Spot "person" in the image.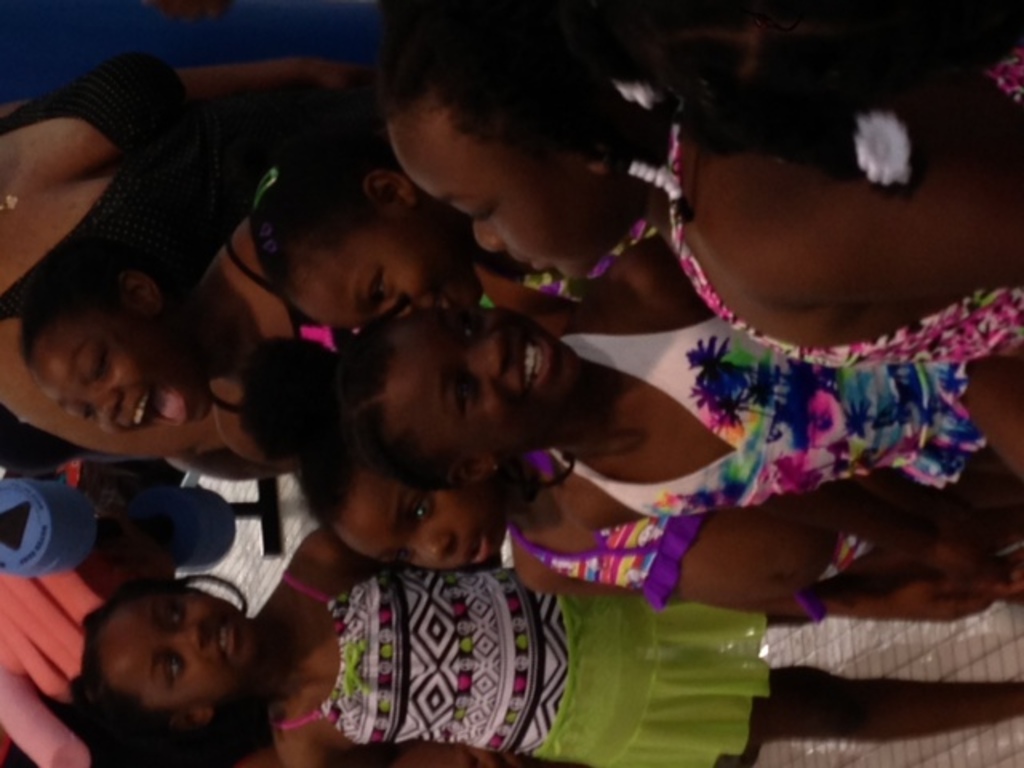
"person" found at 72 178 331 478.
